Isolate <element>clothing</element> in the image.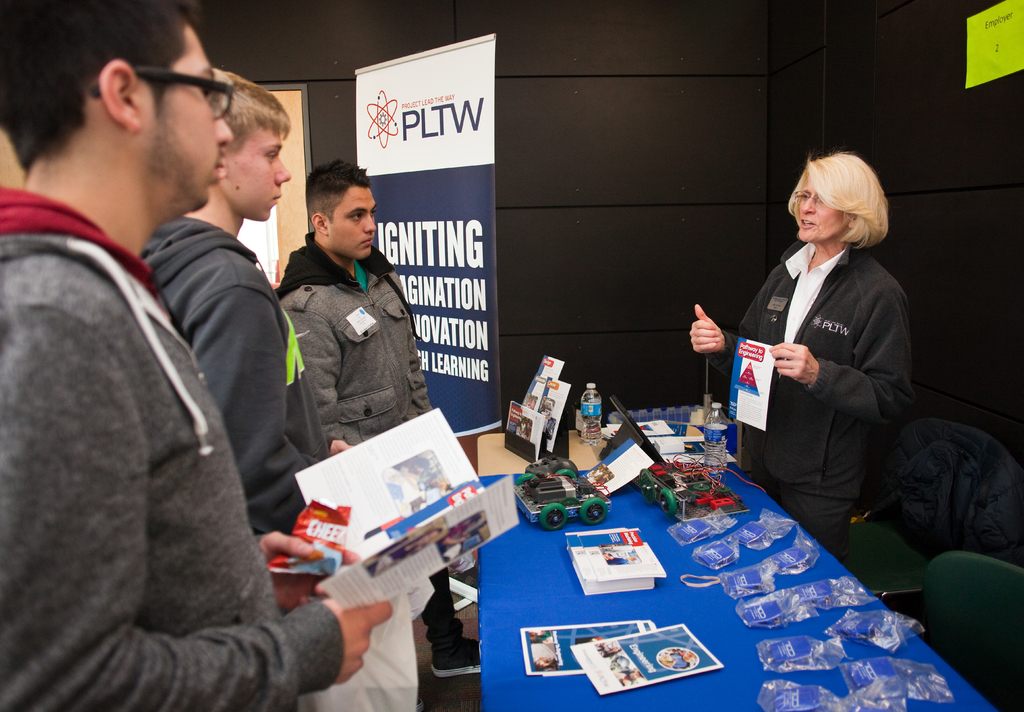
Isolated region: <box>721,242,930,564</box>.
